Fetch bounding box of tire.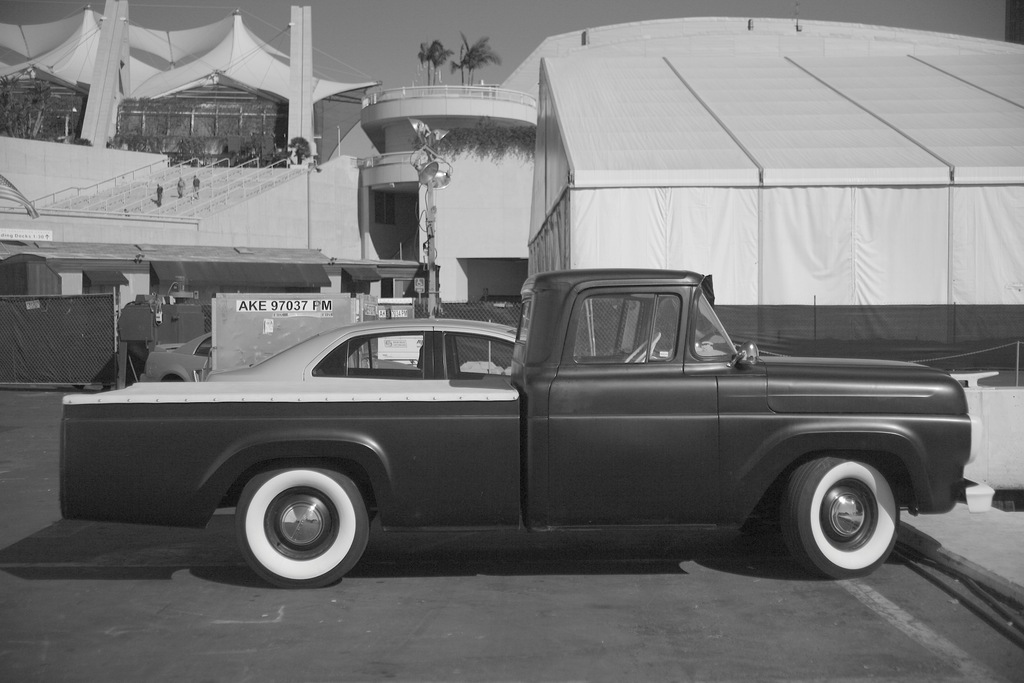
Bbox: (left=777, top=453, right=900, bottom=574).
